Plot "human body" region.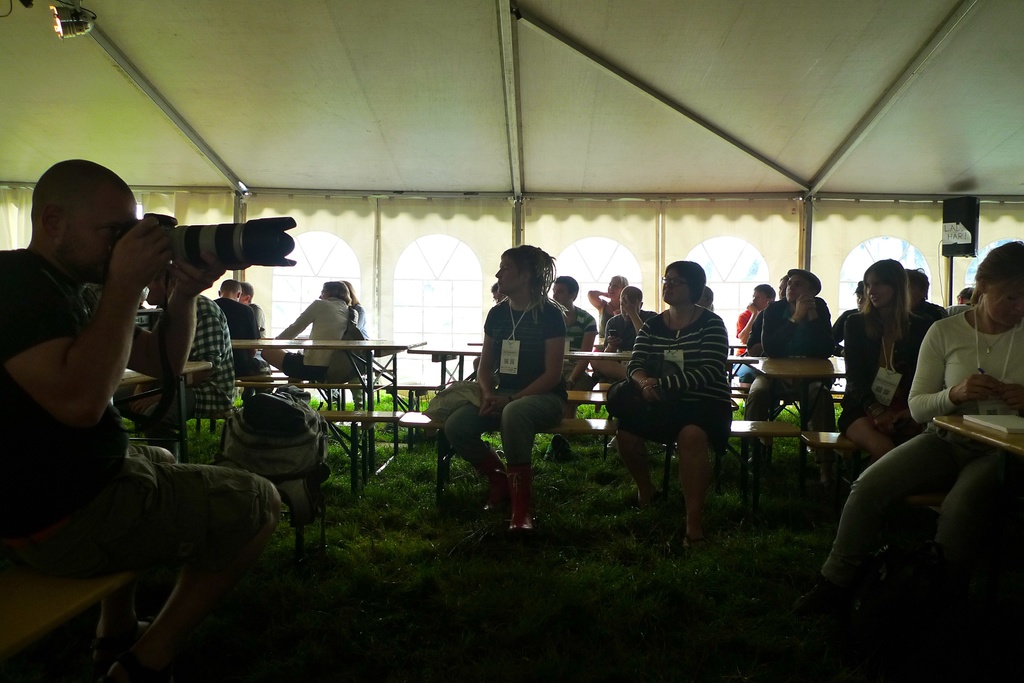
Plotted at 0:156:279:675.
